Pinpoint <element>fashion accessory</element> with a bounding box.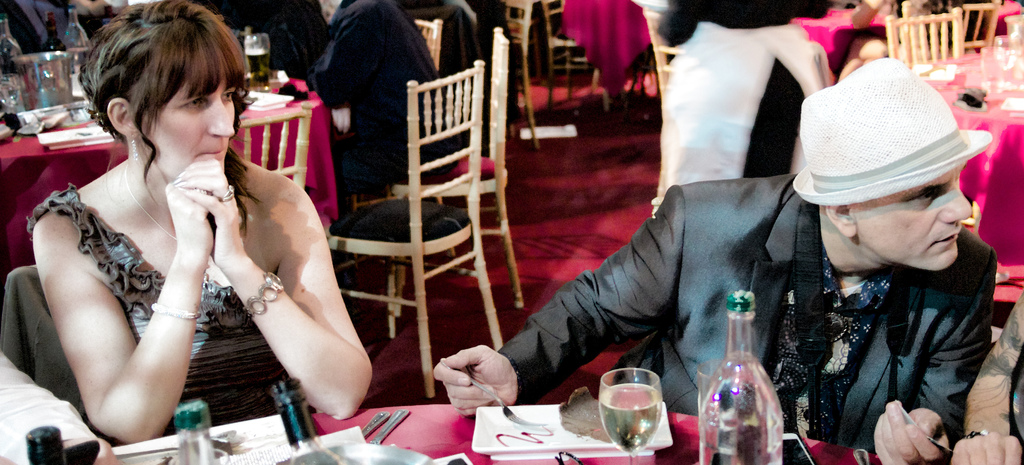
[left=791, top=54, right=994, bottom=208].
